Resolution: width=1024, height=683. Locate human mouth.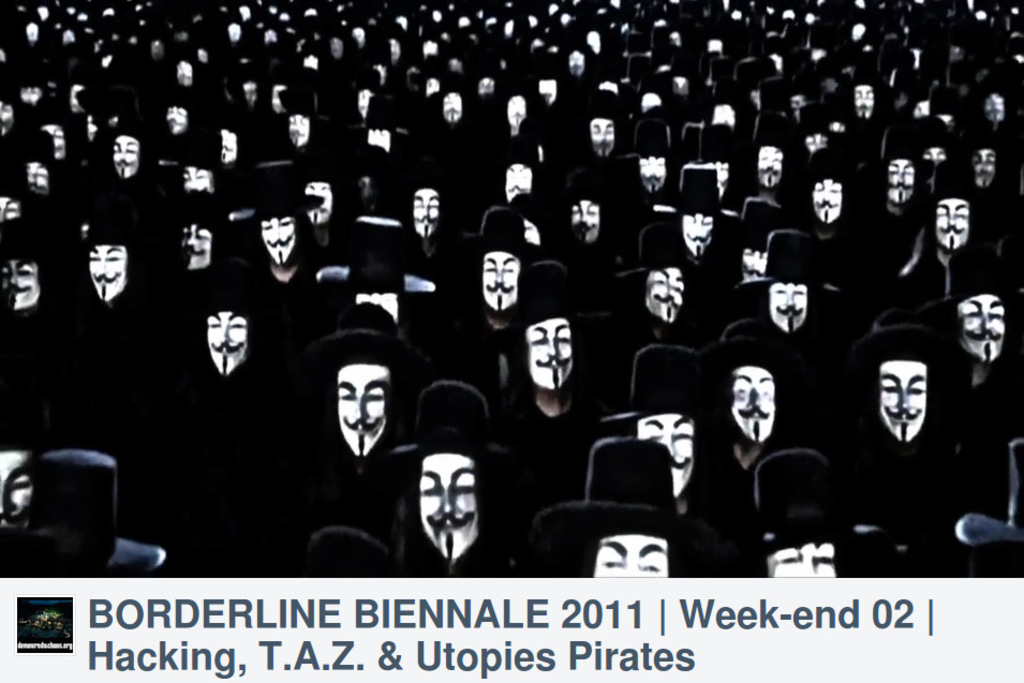
x1=645 y1=176 x2=663 y2=188.
